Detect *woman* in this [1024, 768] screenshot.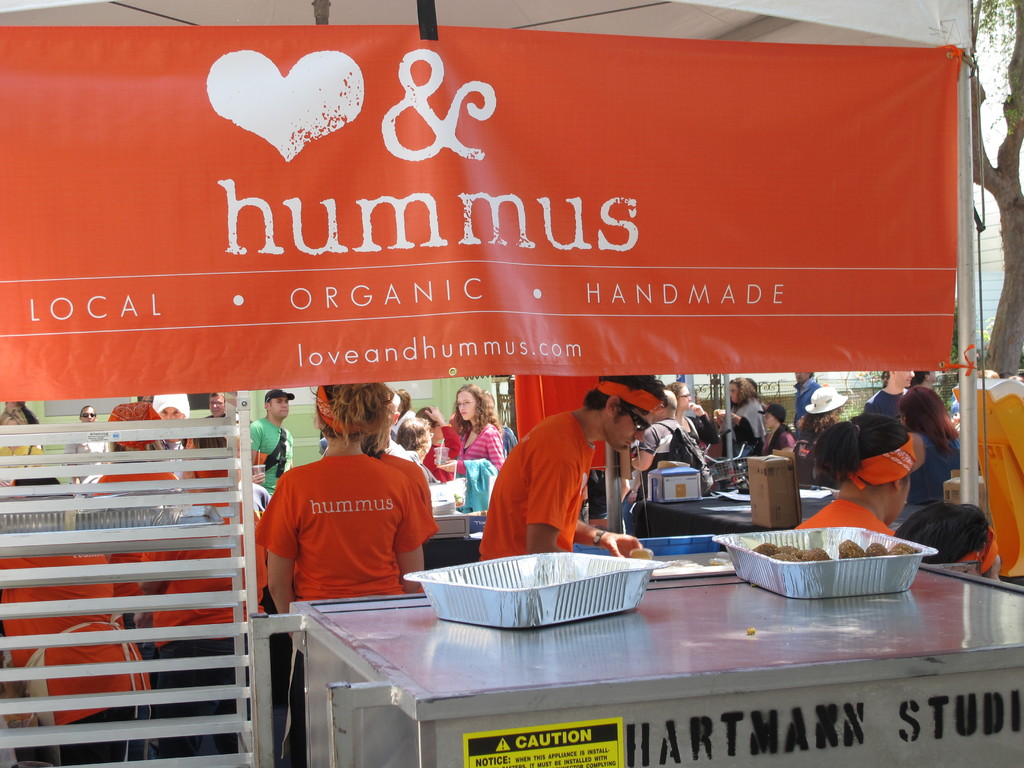
Detection: (left=361, top=385, right=434, bottom=536).
